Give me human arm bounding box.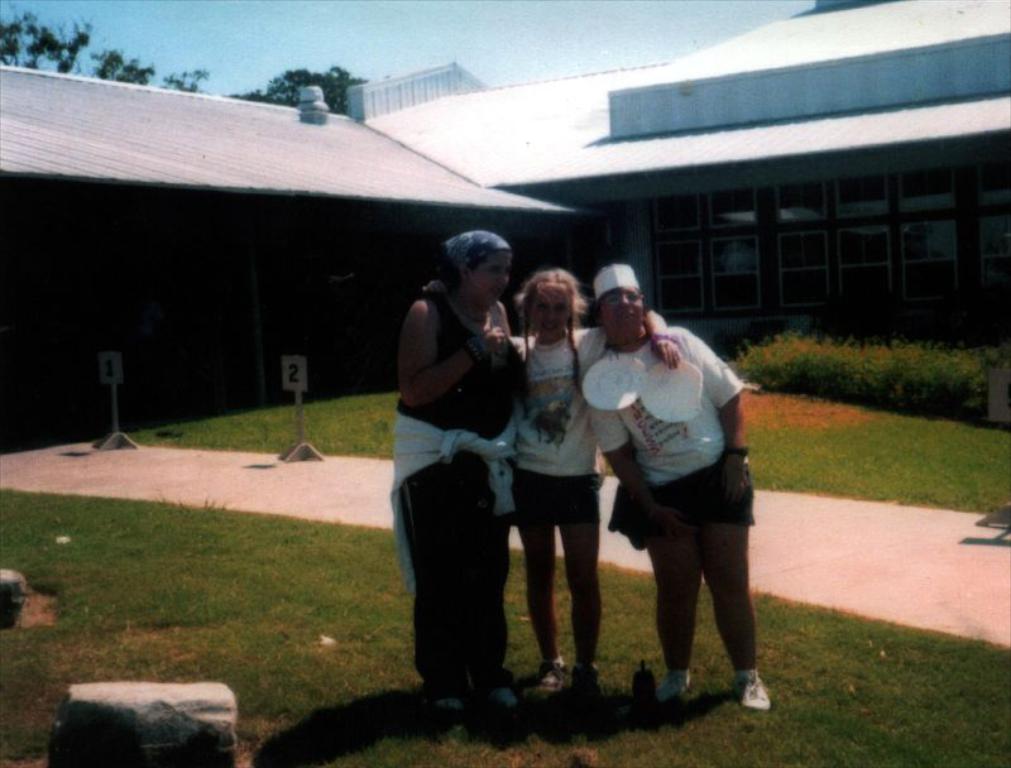
Rect(580, 403, 672, 533).
